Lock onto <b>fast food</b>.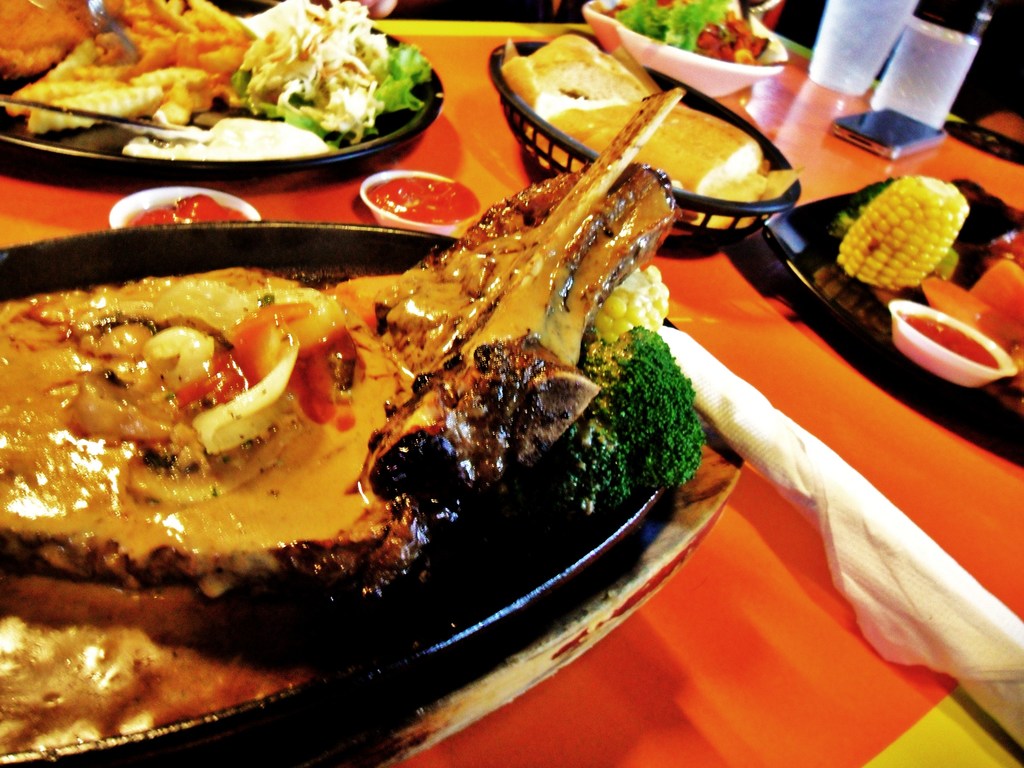
Locked: {"x1": 843, "y1": 172, "x2": 968, "y2": 290}.
